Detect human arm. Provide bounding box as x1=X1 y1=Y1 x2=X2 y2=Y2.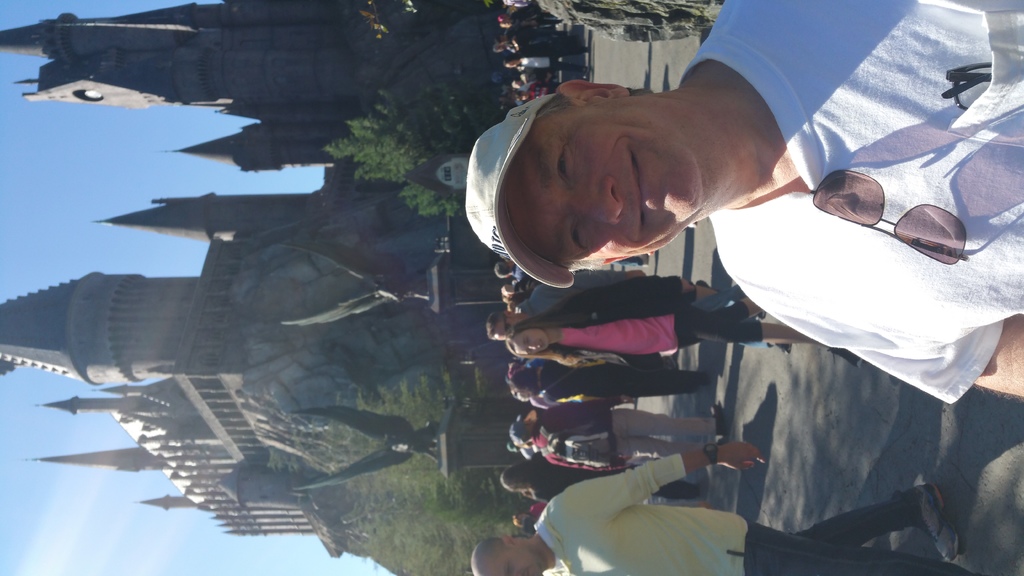
x1=545 y1=396 x2=620 y2=426.
